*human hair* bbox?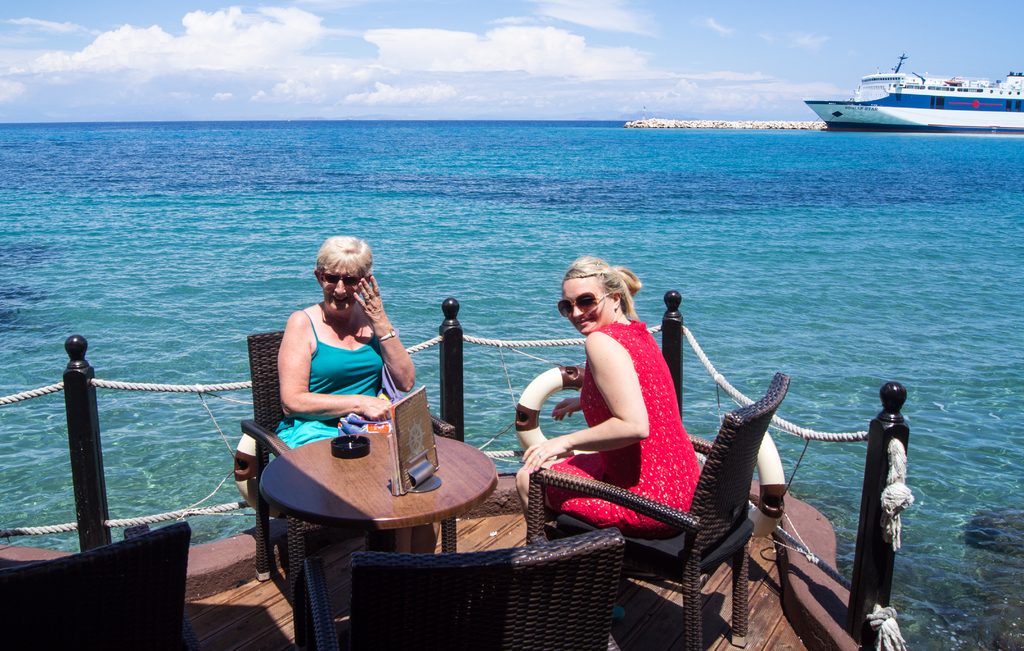
pyautogui.locateOnScreen(319, 232, 372, 279)
